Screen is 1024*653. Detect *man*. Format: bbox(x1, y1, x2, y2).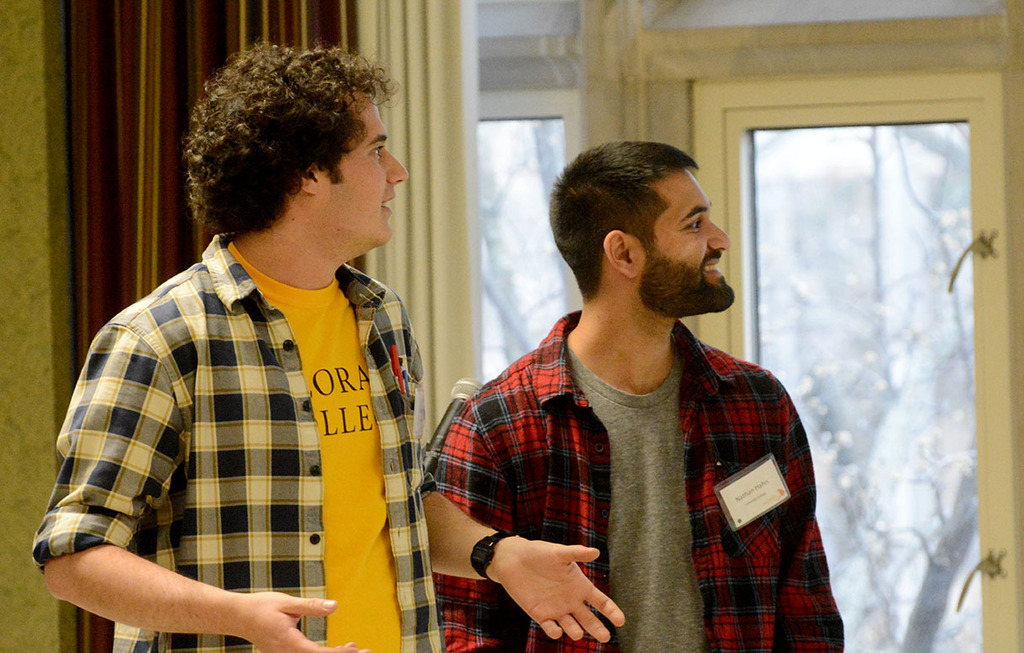
bbox(424, 126, 834, 629).
